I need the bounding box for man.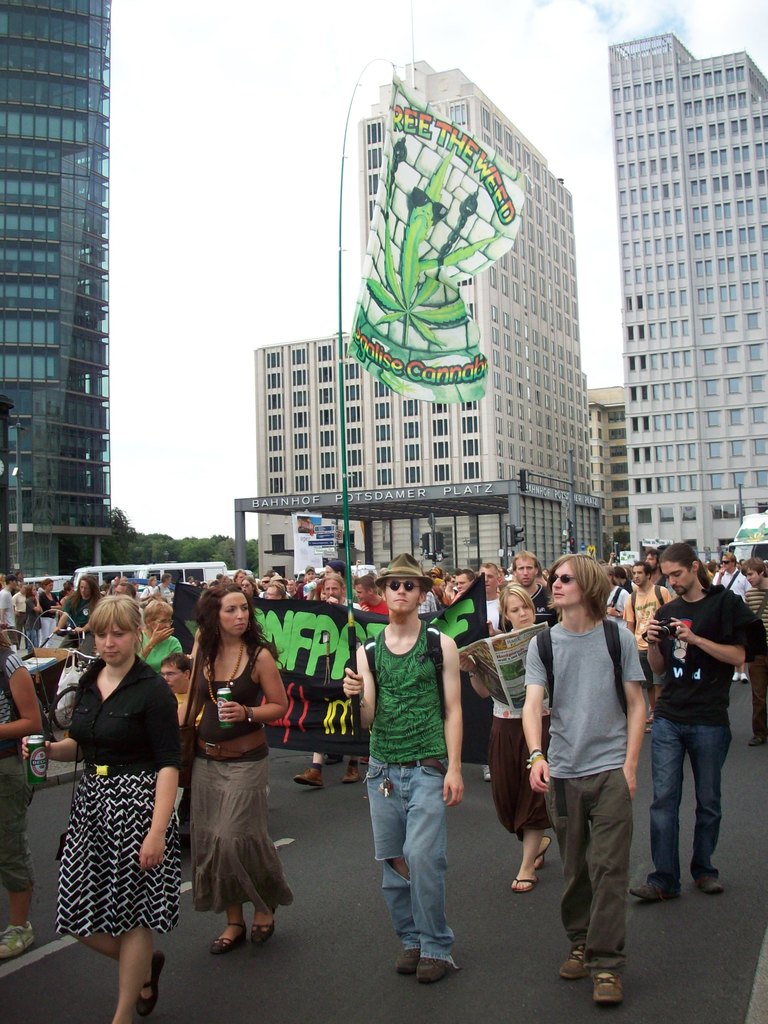
Here it is: locate(282, 575, 302, 604).
